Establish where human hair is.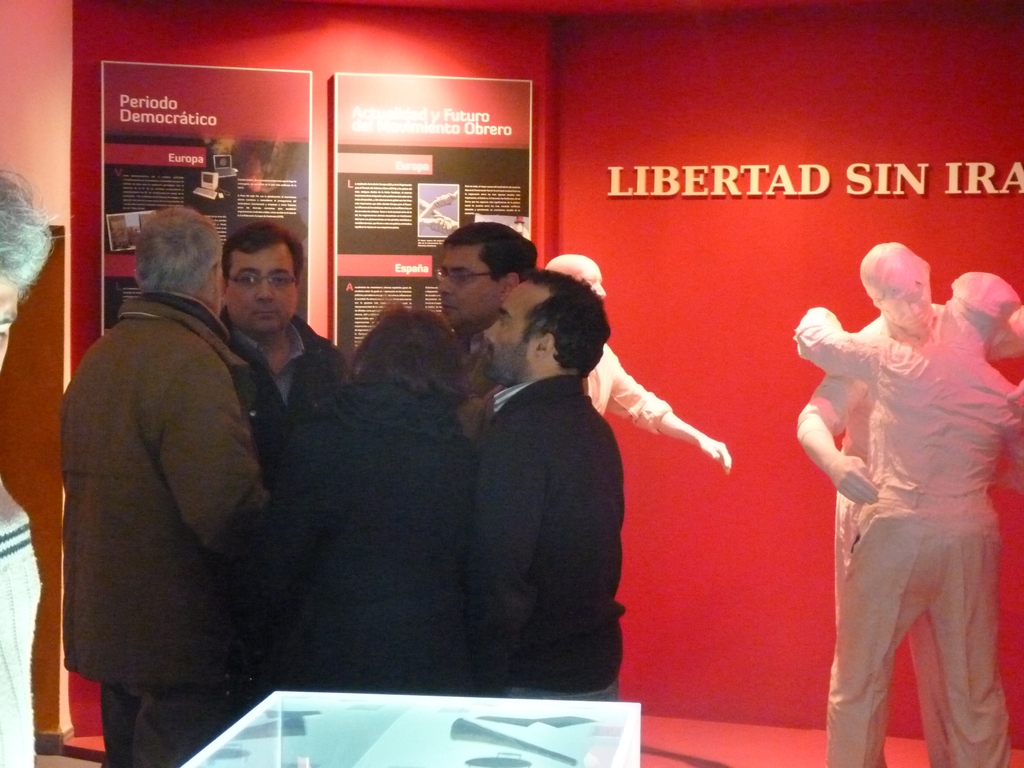
Established at <region>0, 162, 68, 306</region>.
